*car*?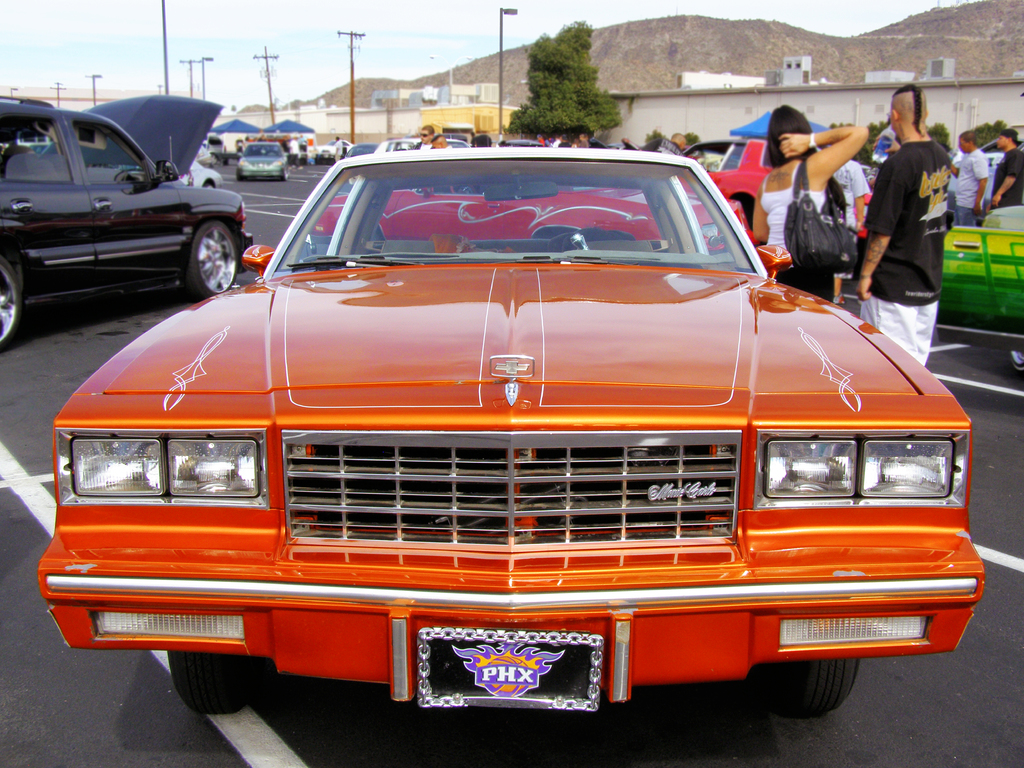
0, 93, 257, 348
